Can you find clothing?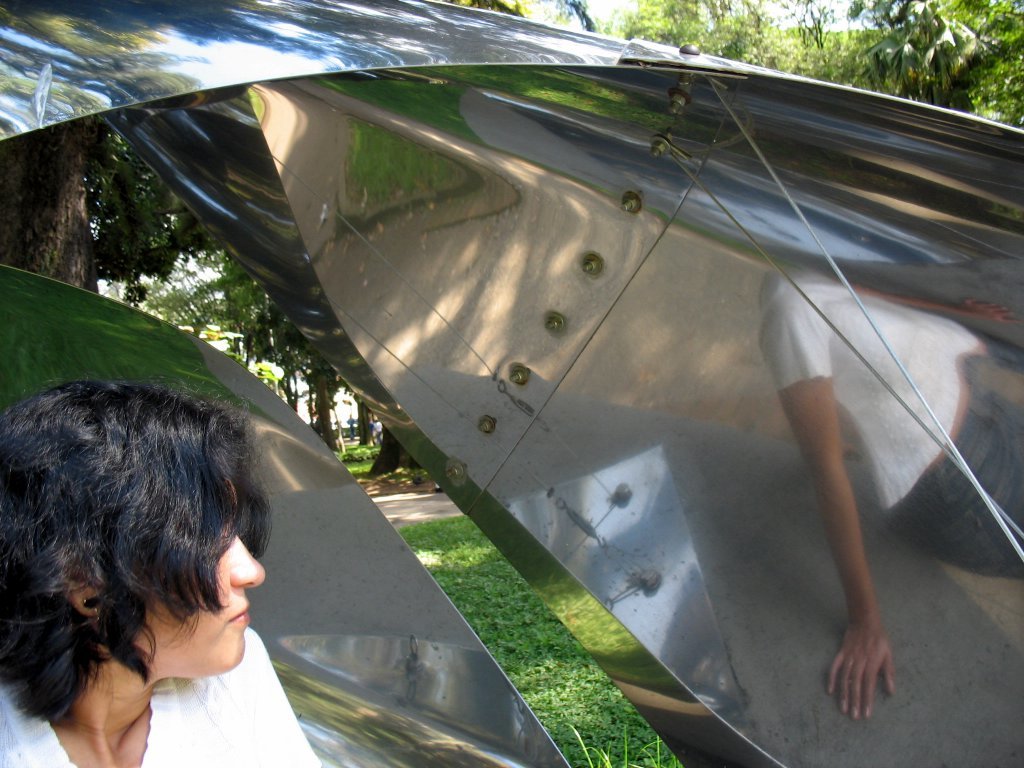
Yes, bounding box: [0, 627, 321, 767].
